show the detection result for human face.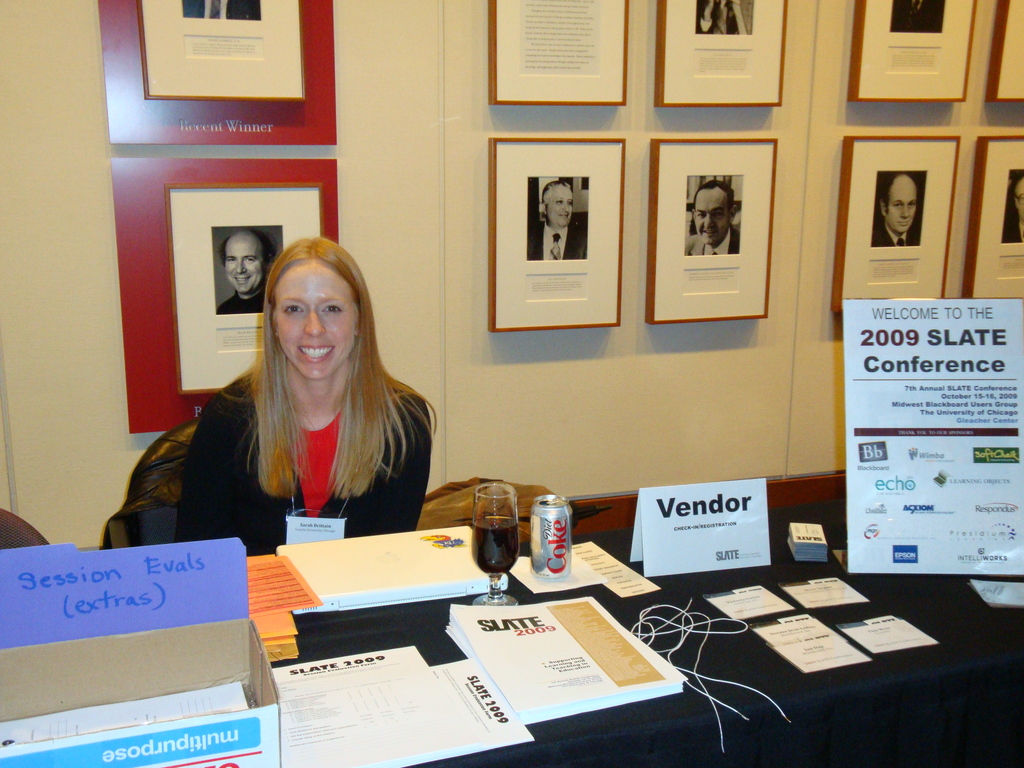
locate(886, 187, 920, 233).
